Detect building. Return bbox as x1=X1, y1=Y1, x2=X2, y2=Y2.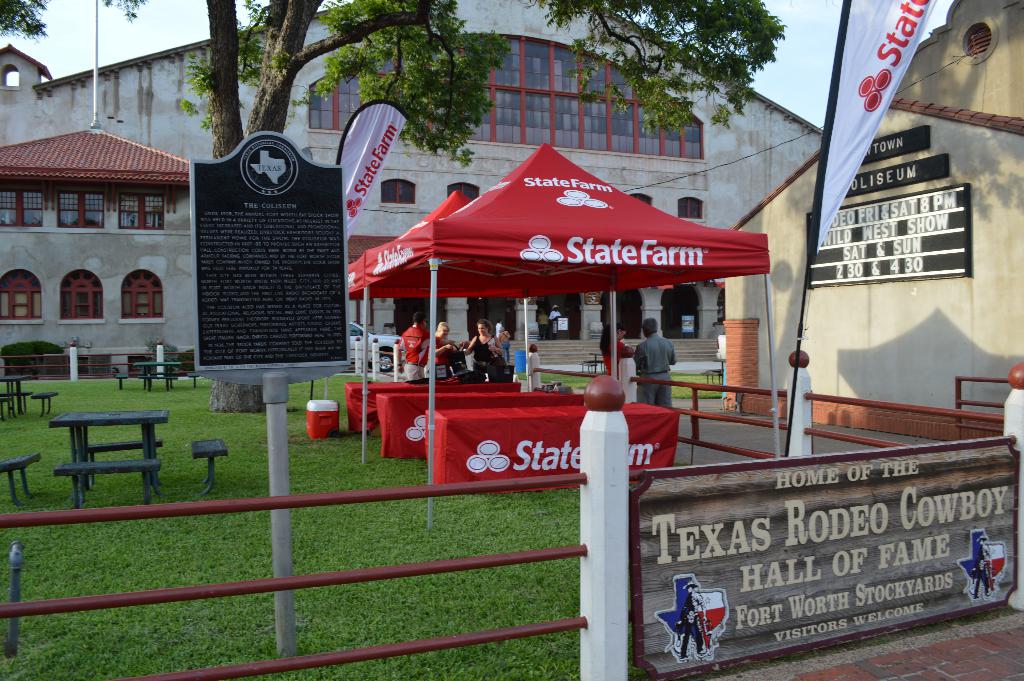
x1=0, y1=0, x2=198, y2=378.
